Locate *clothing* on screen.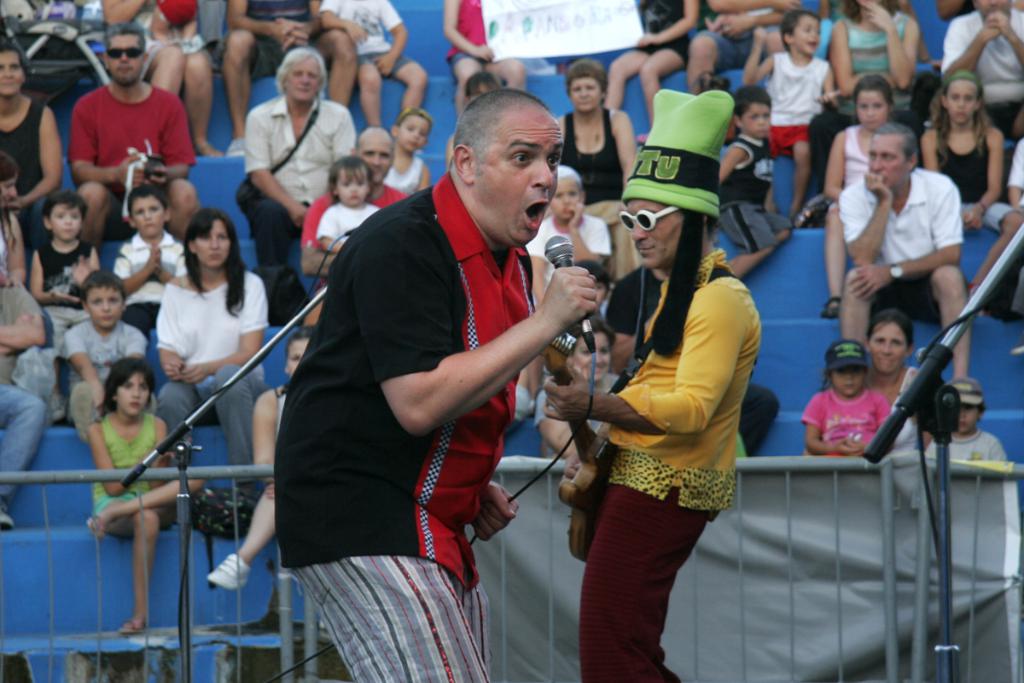
On screen at [31,237,96,334].
